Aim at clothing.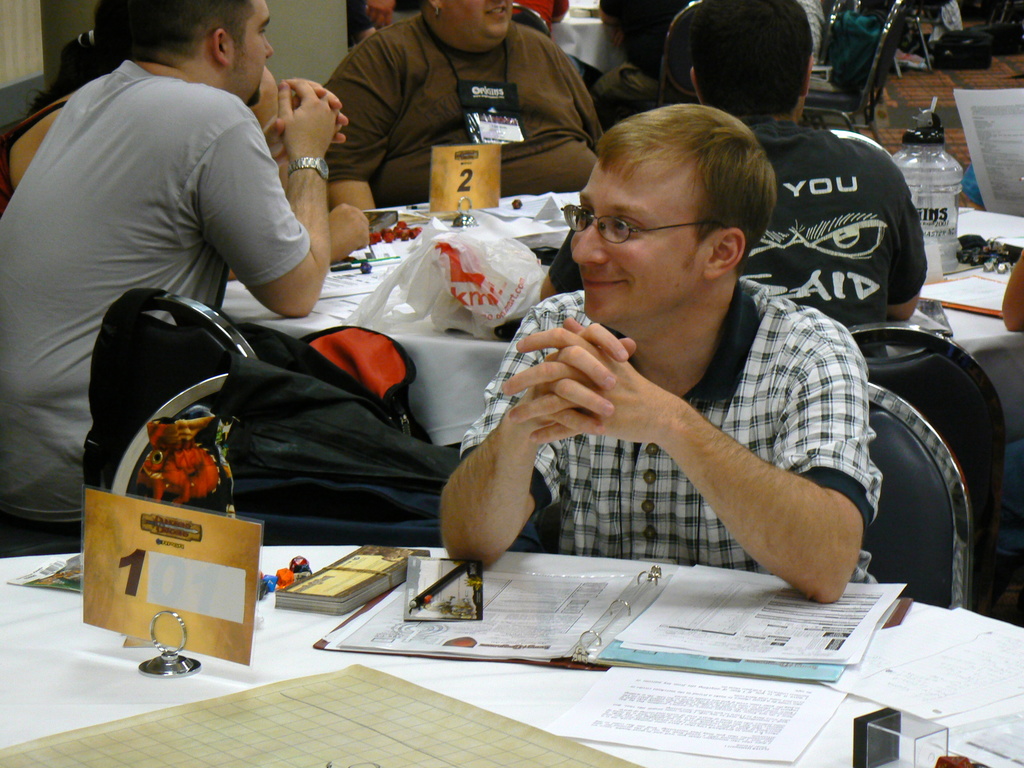
Aimed at bbox(543, 123, 931, 360).
